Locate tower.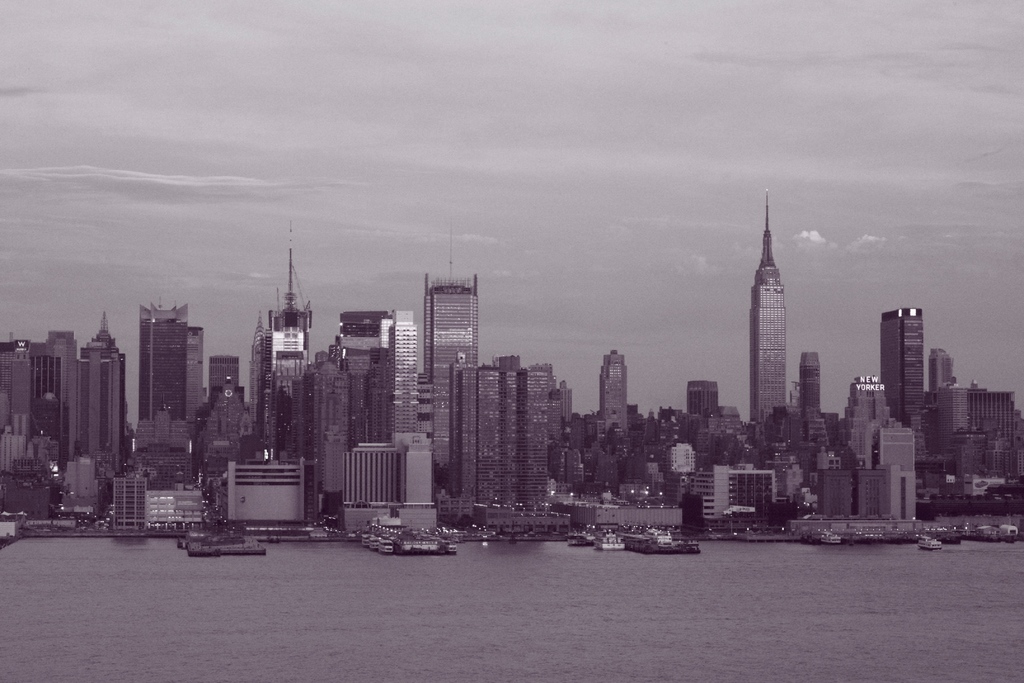
Bounding box: region(0, 340, 37, 432).
